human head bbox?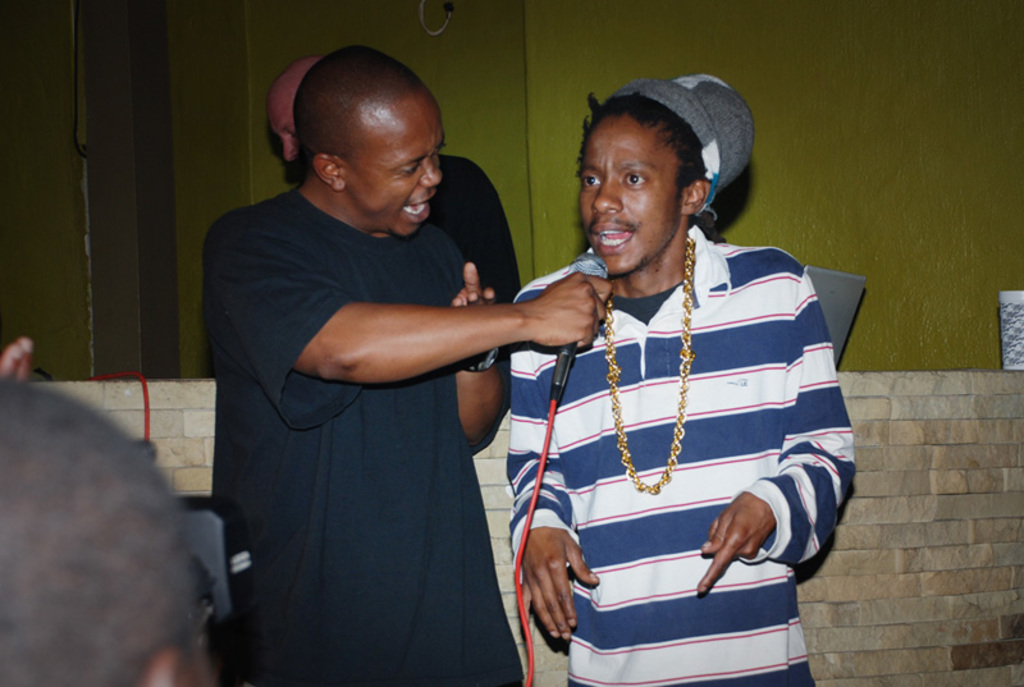
{"x1": 4, "y1": 379, "x2": 206, "y2": 684}
